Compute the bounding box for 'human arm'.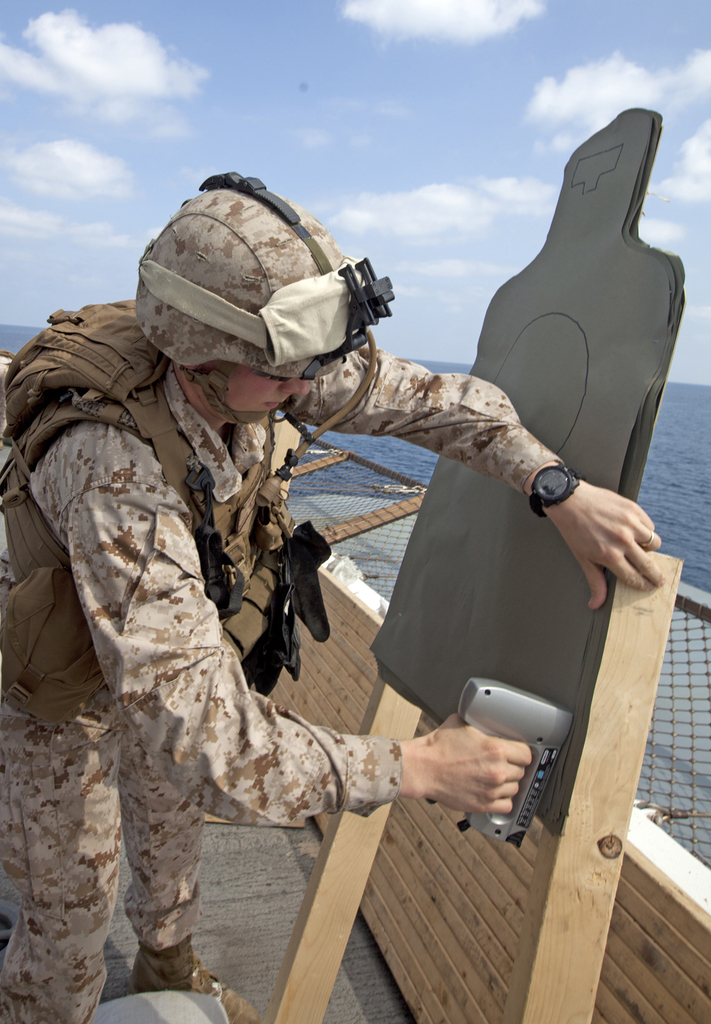
crop(66, 403, 543, 828).
